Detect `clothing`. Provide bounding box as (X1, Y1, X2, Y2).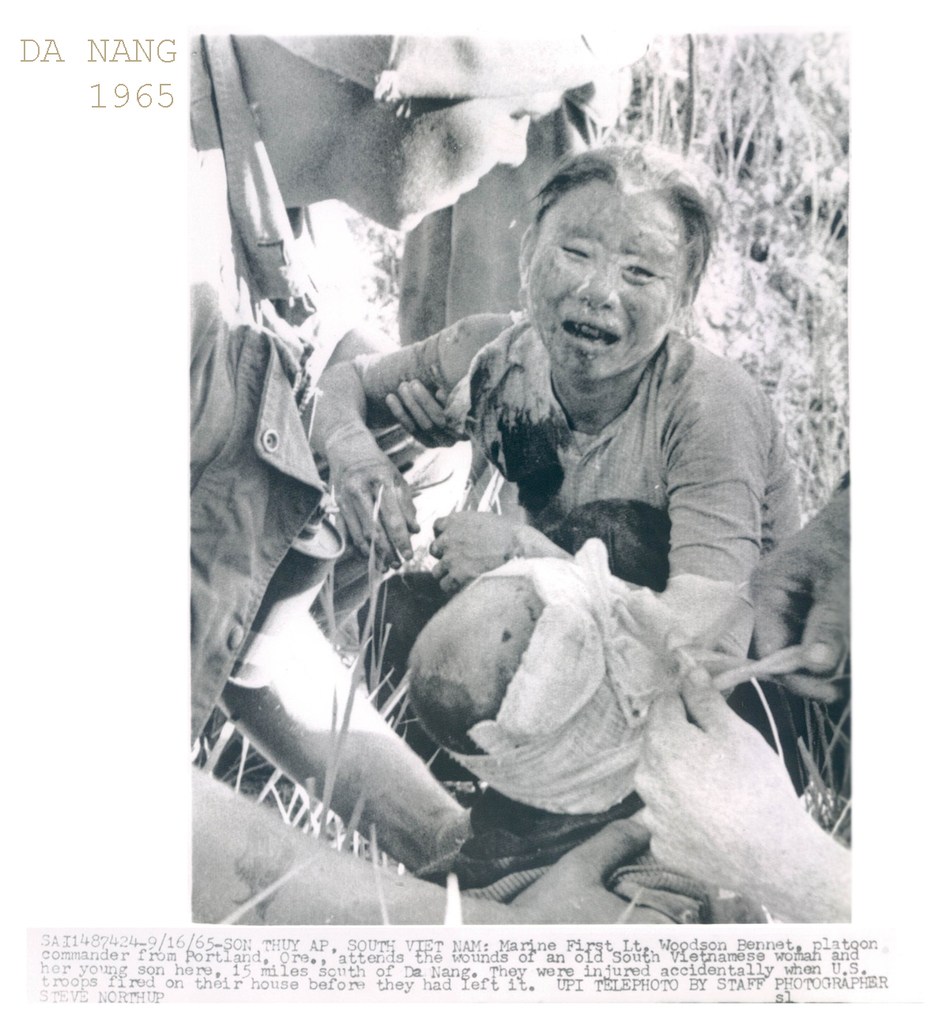
(400, 62, 632, 346).
